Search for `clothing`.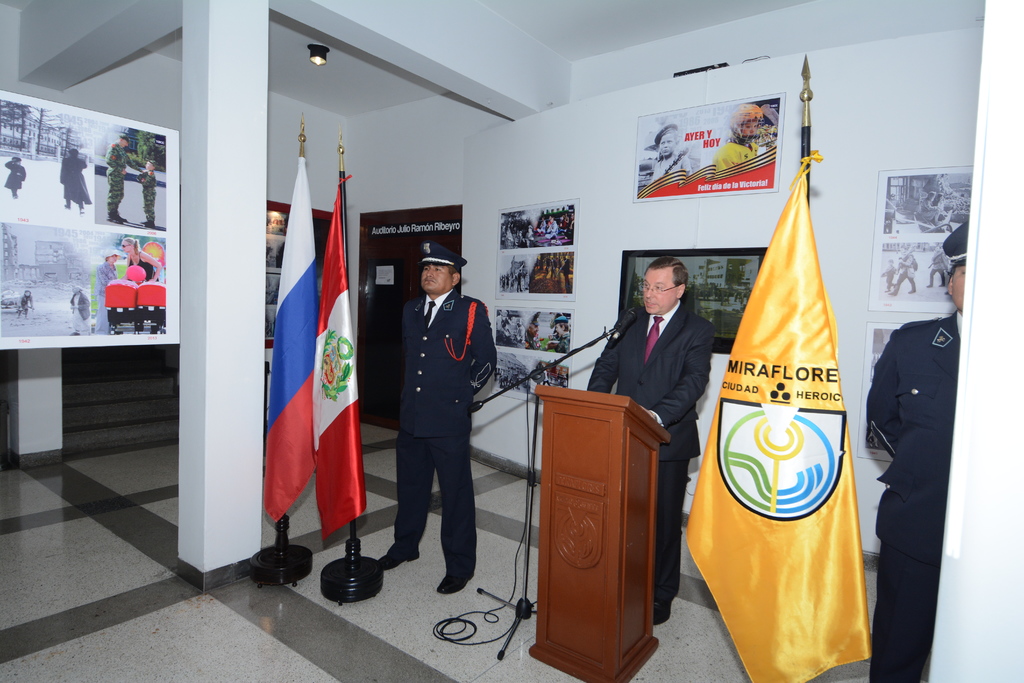
Found at {"left": 135, "top": 169, "right": 159, "bottom": 229}.
